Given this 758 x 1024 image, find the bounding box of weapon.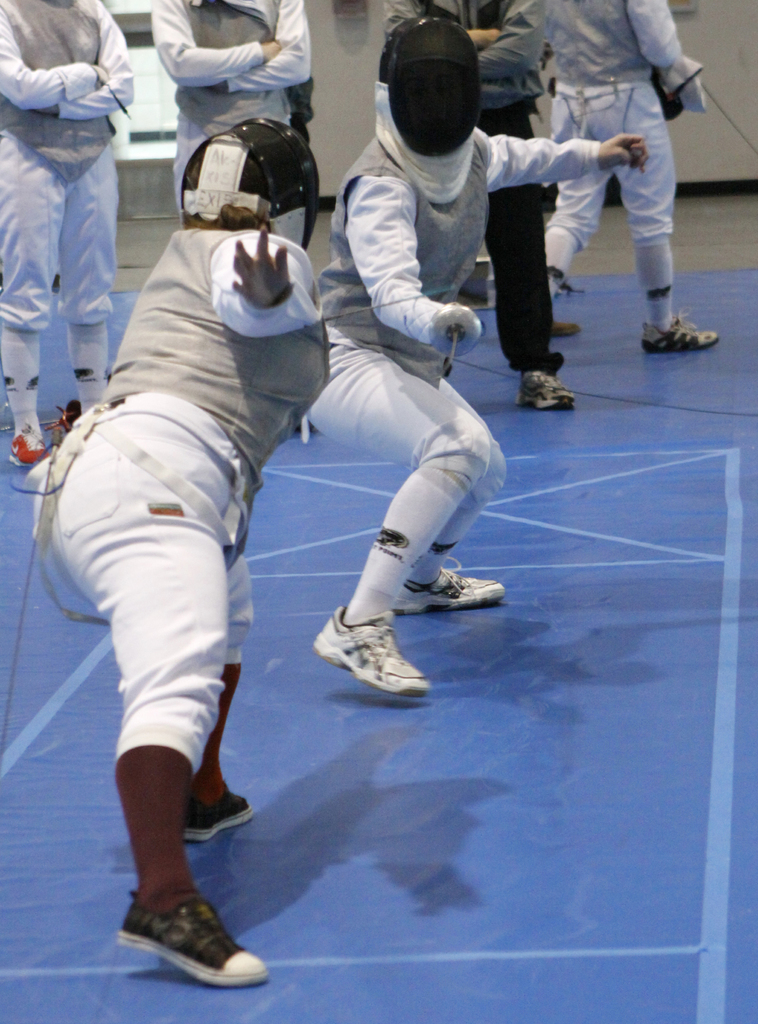
[left=427, top=304, right=485, bottom=375].
